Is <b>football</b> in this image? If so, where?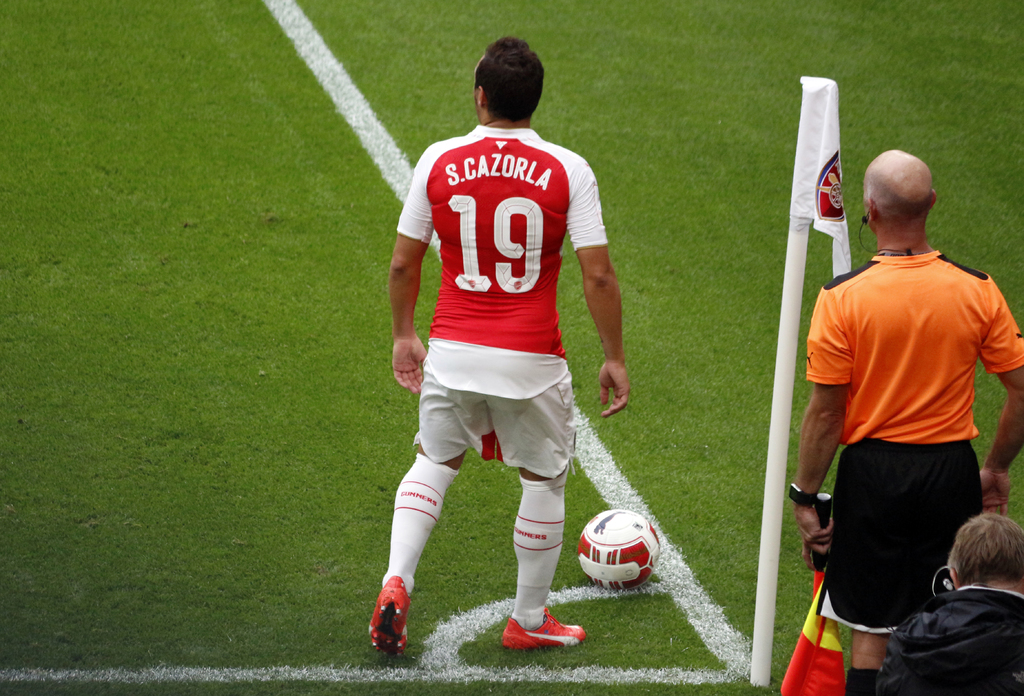
Yes, at bbox=(574, 508, 661, 595).
